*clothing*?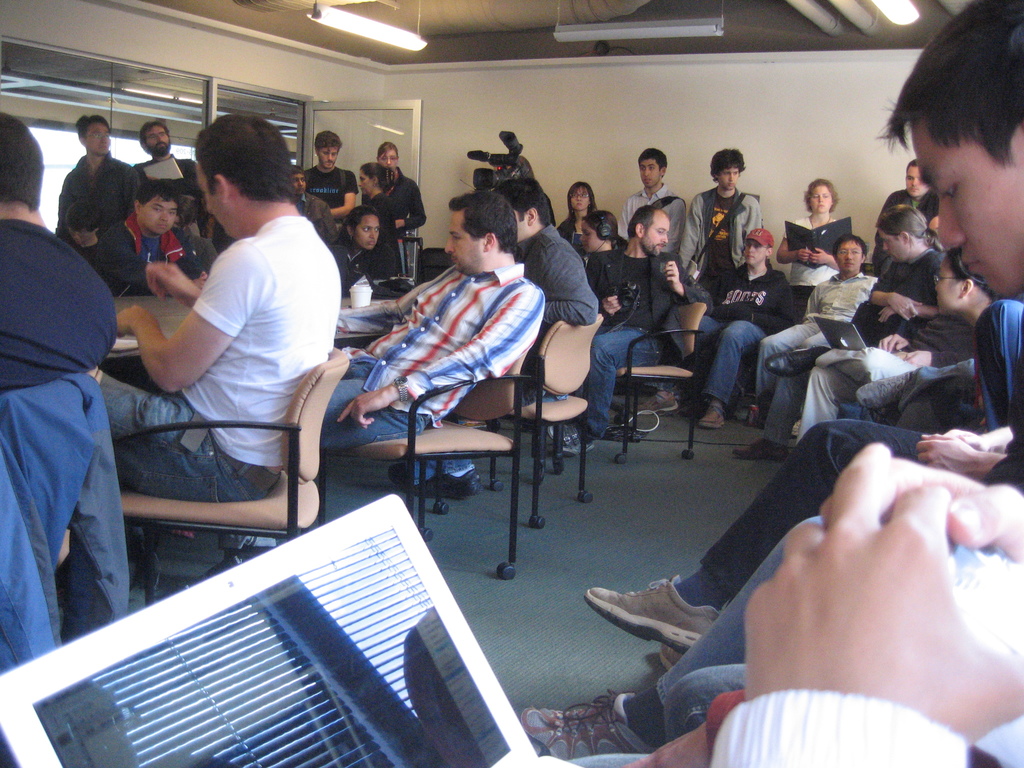
region(884, 186, 943, 221)
